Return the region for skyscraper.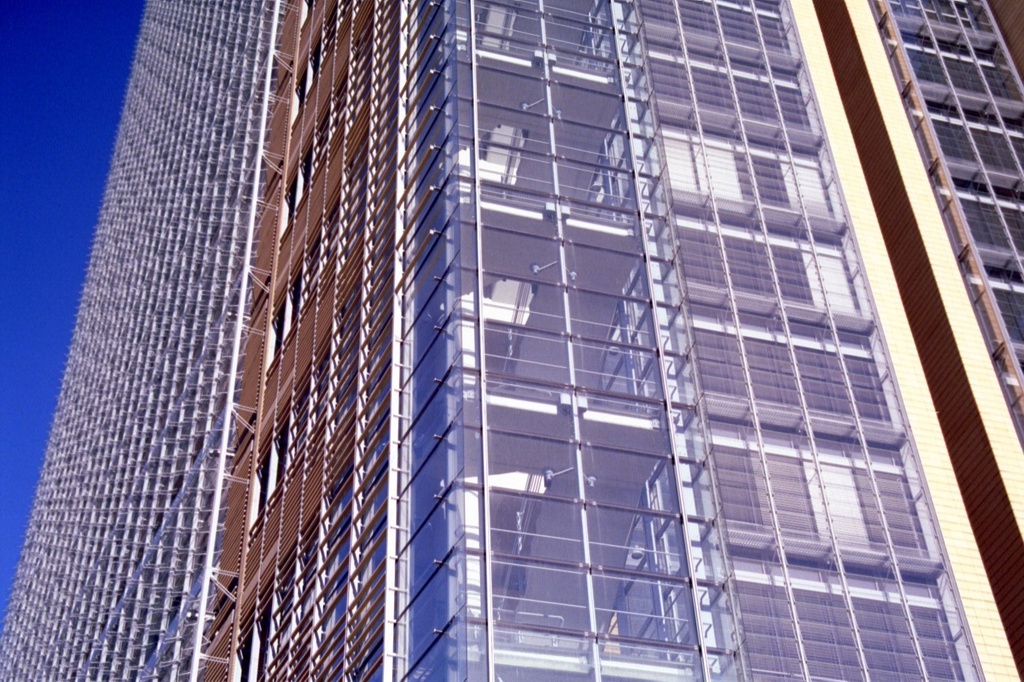
box(34, 0, 1023, 681).
